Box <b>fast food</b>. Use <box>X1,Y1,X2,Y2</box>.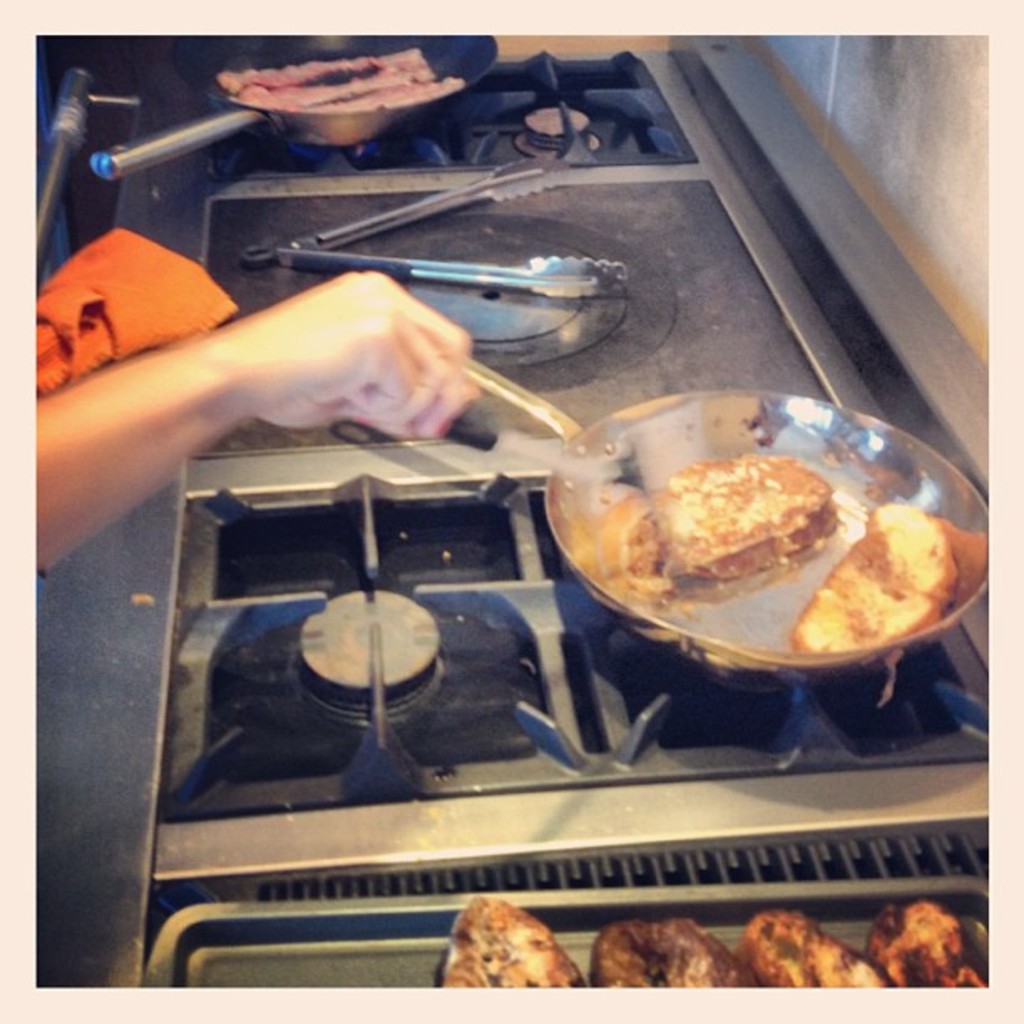
<box>735,907,895,991</box>.
